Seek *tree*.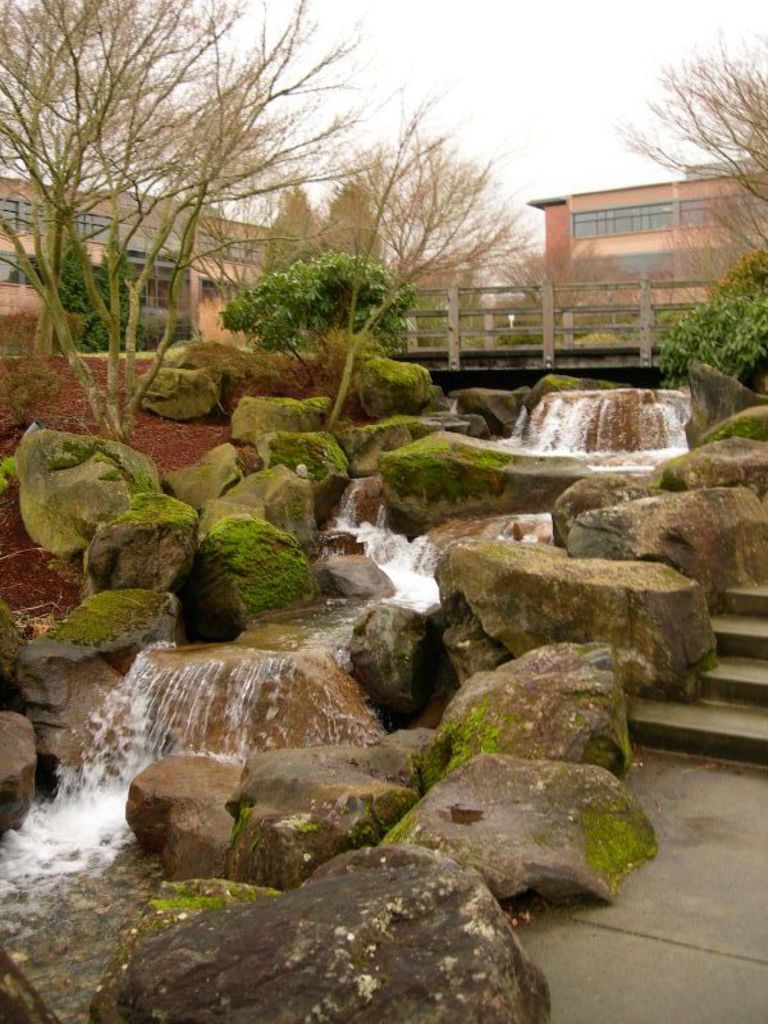
<bbox>221, 242, 436, 367</bbox>.
